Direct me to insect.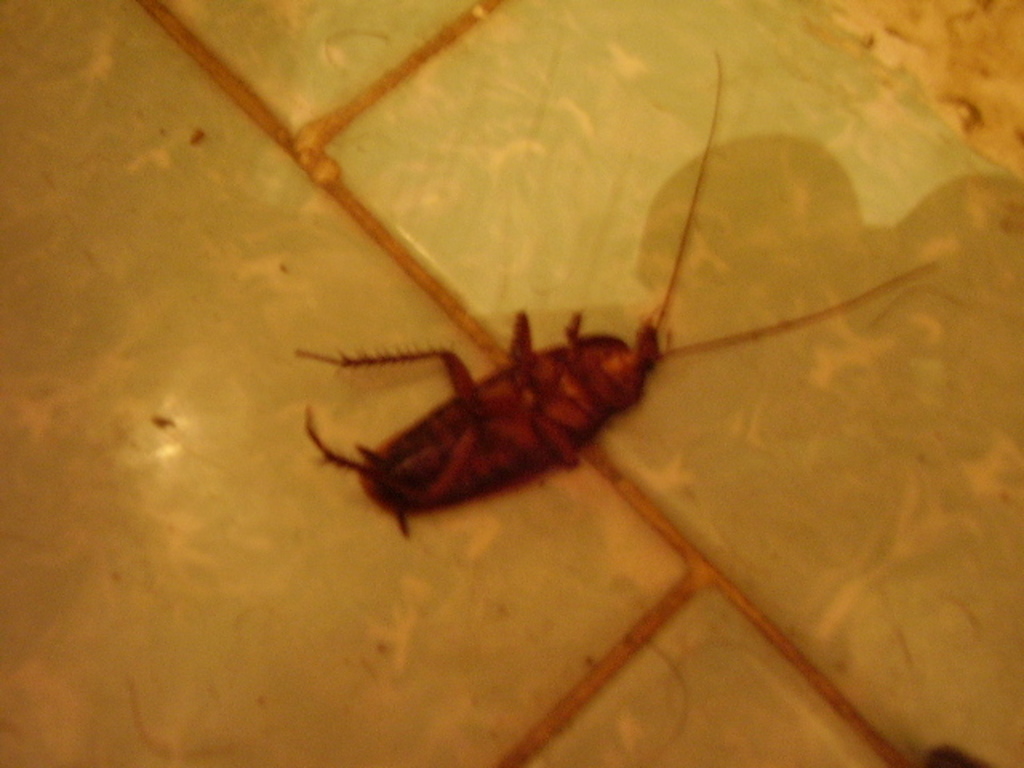
Direction: bbox=(293, 45, 936, 539).
